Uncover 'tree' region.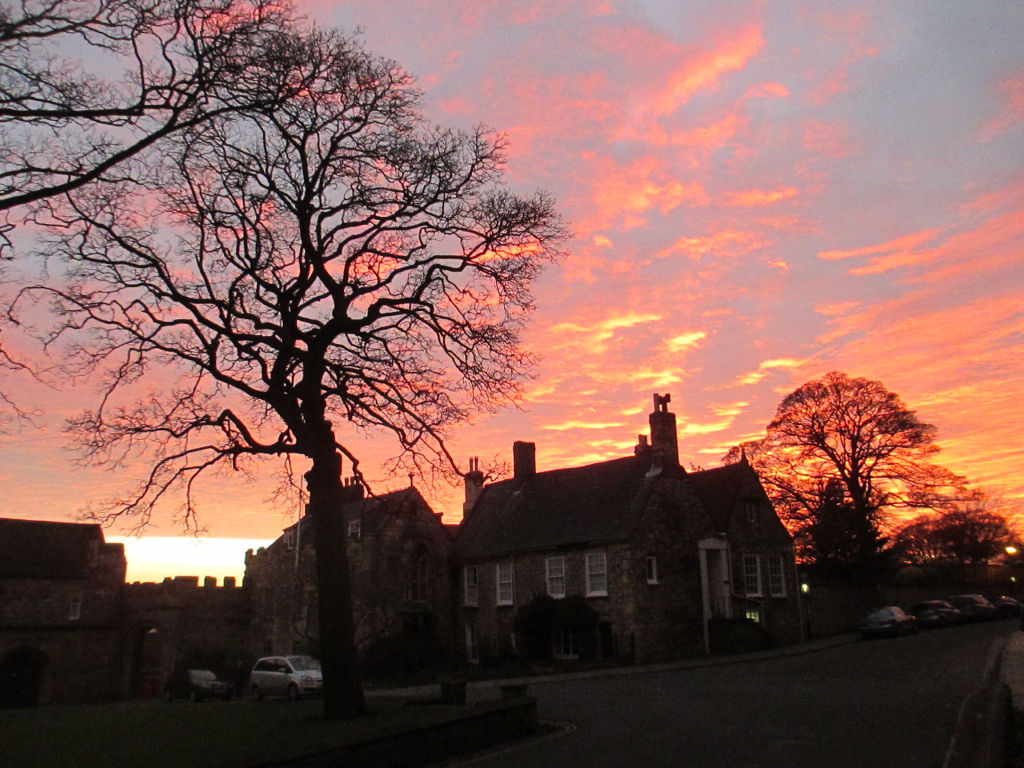
Uncovered: <region>51, 0, 564, 674</region>.
